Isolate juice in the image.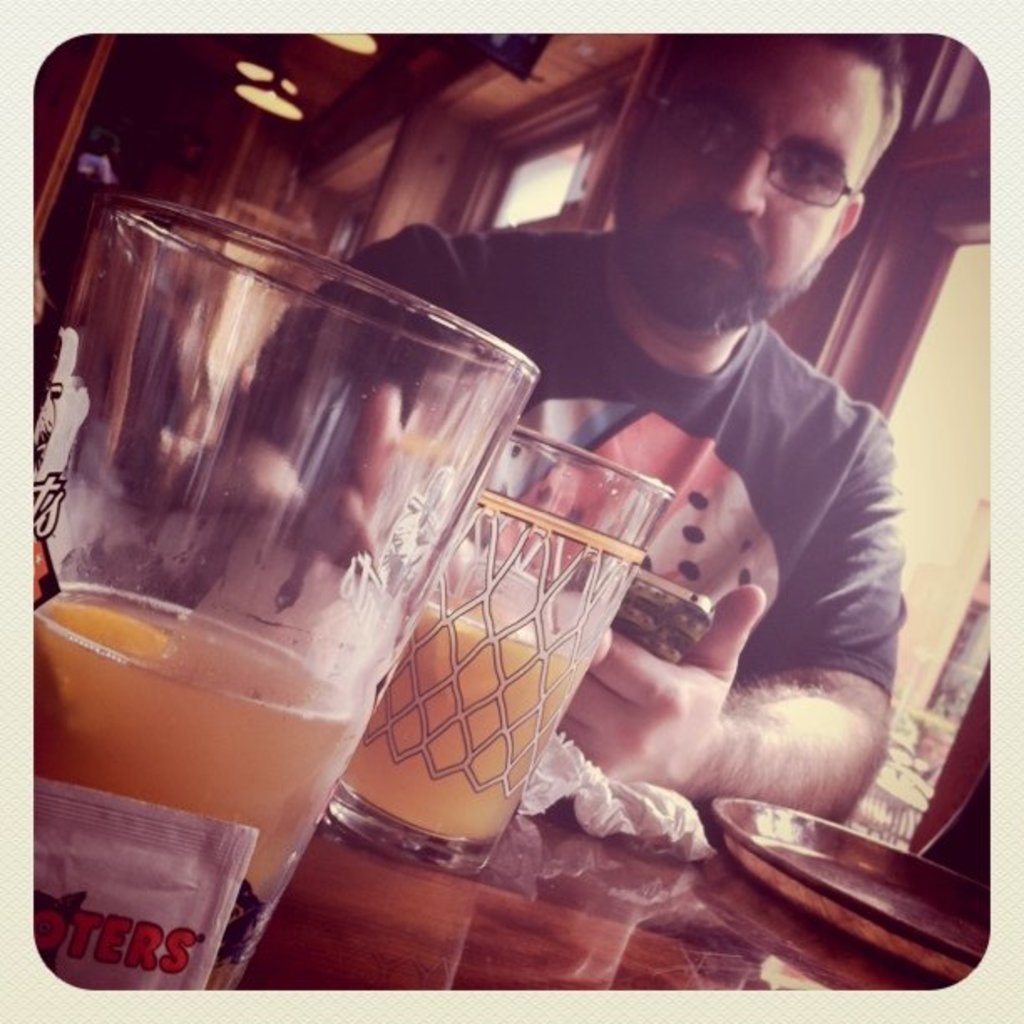
Isolated region: (27, 582, 368, 991).
